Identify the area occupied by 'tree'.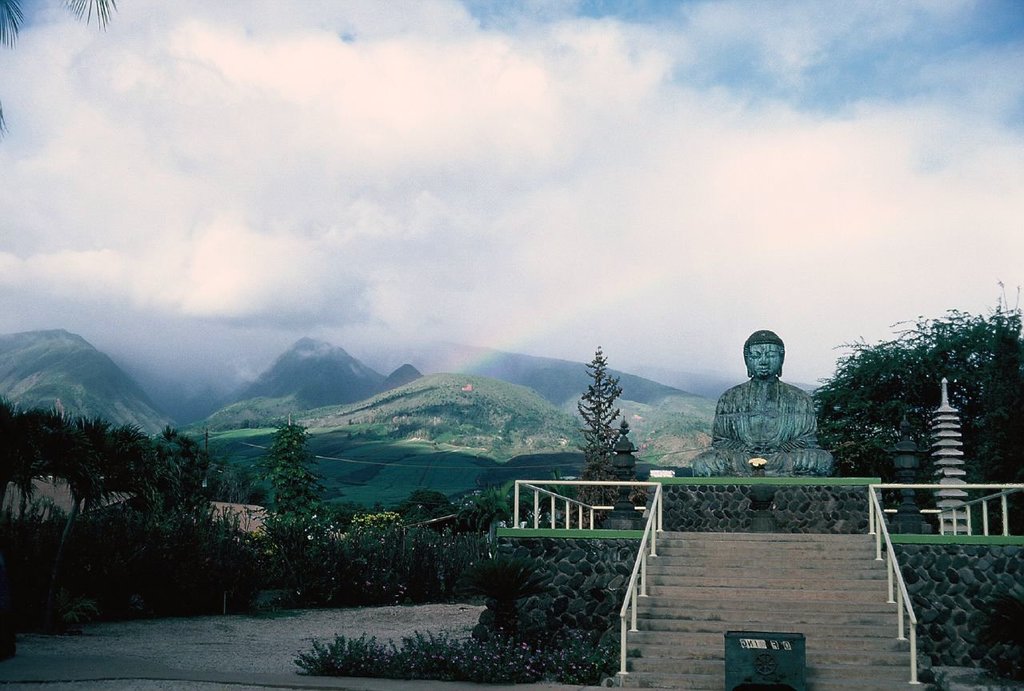
Area: (551,345,630,551).
